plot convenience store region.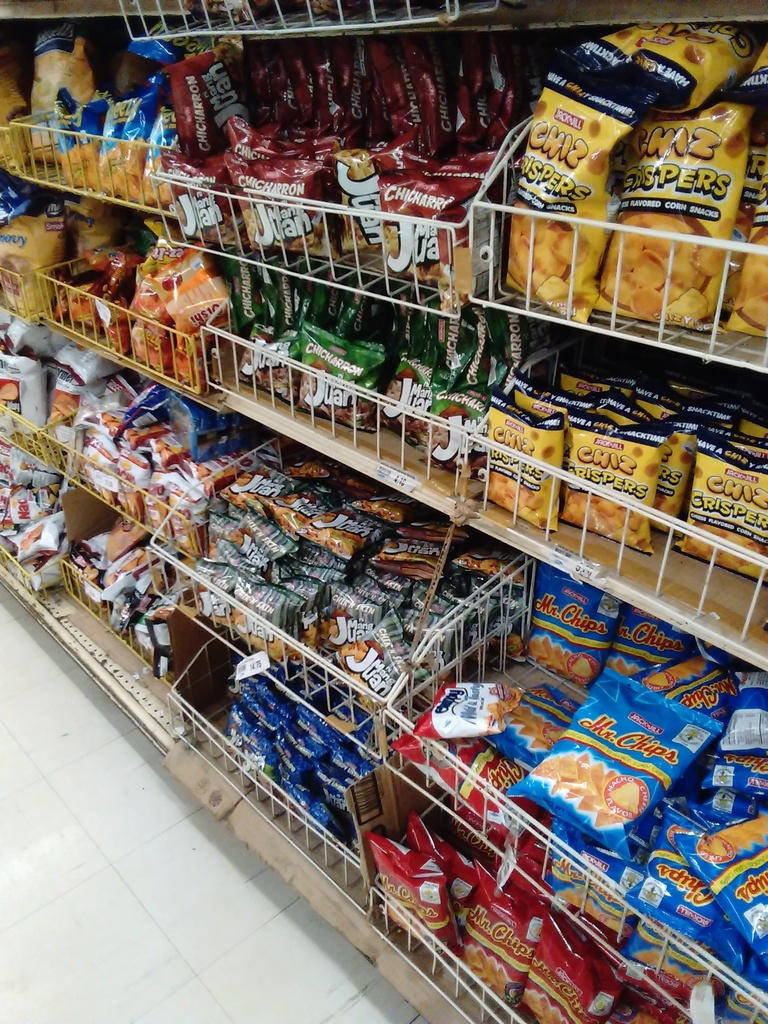
Plotted at box=[21, 0, 748, 1023].
